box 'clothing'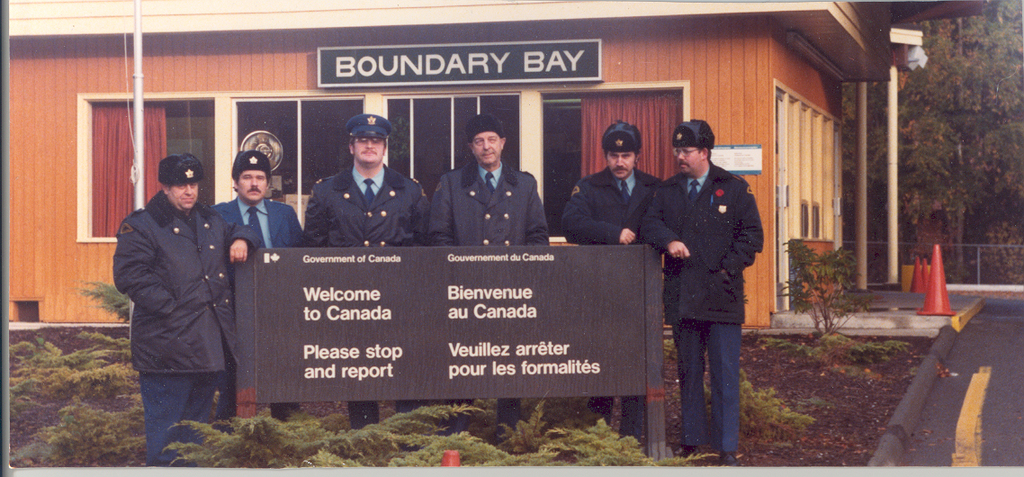
locate(109, 190, 240, 468)
